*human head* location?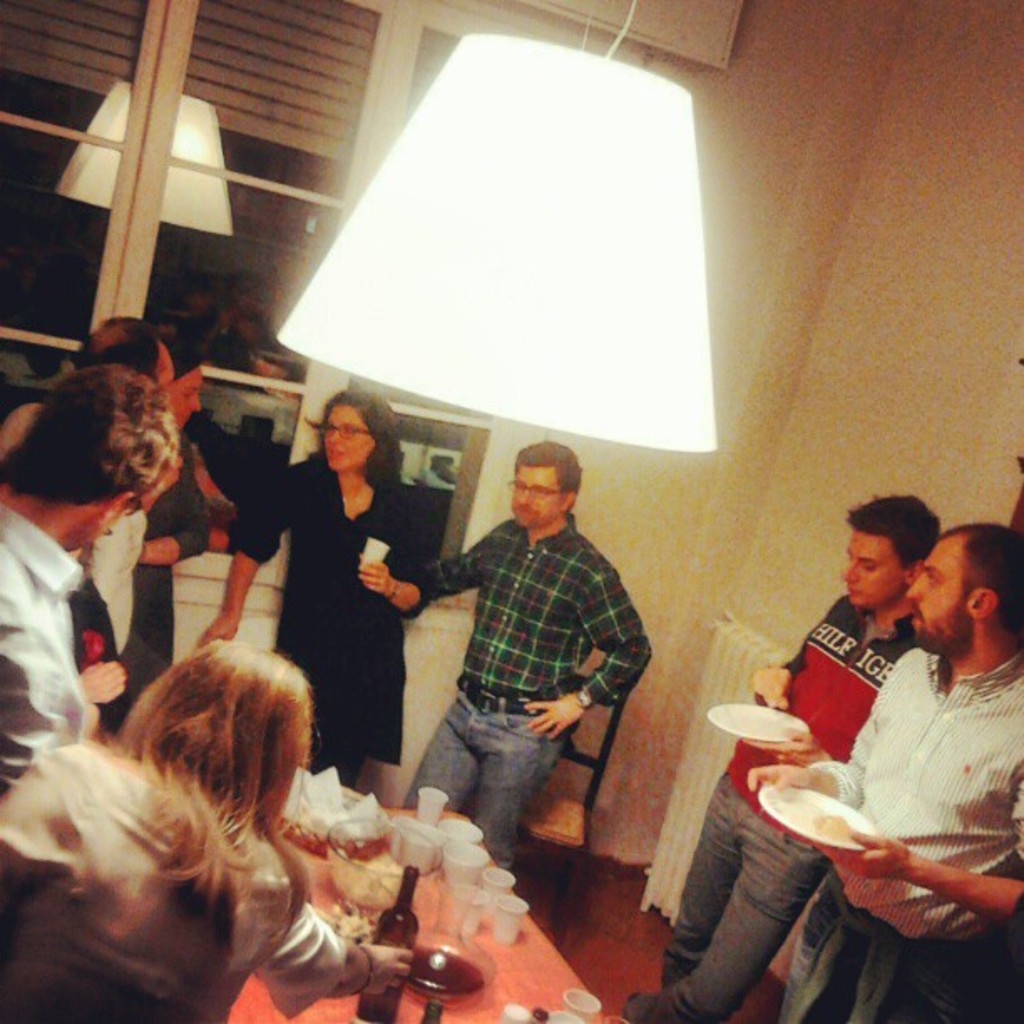
<region>912, 519, 1022, 653</region>
